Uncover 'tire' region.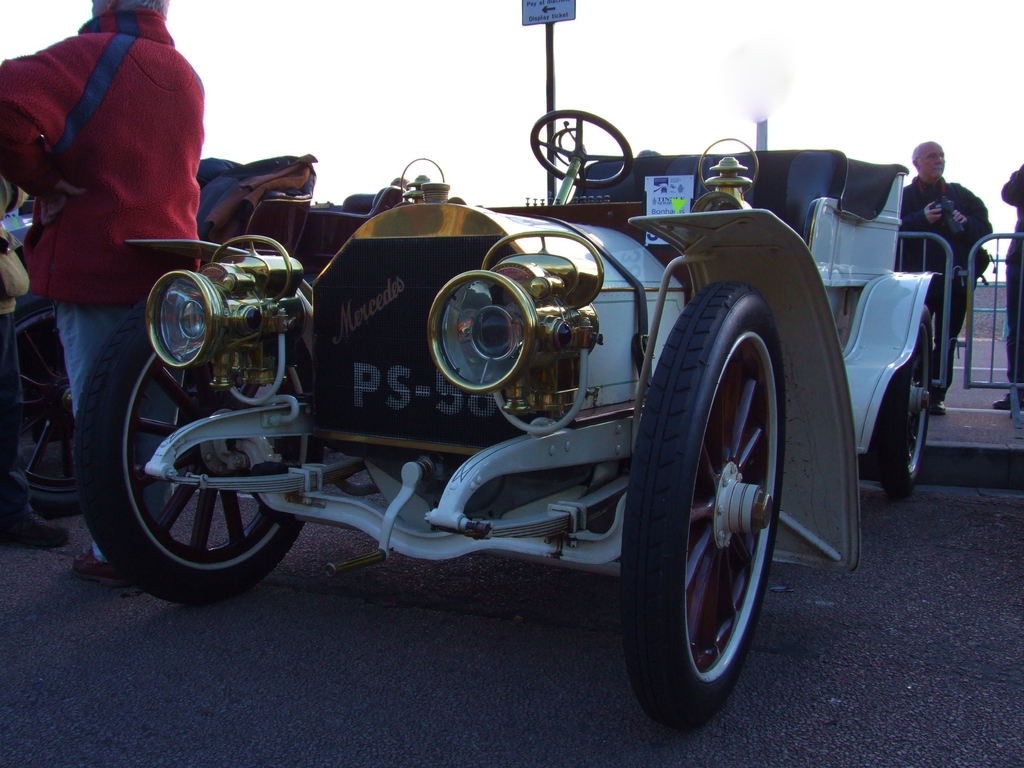
Uncovered: region(14, 288, 83, 521).
